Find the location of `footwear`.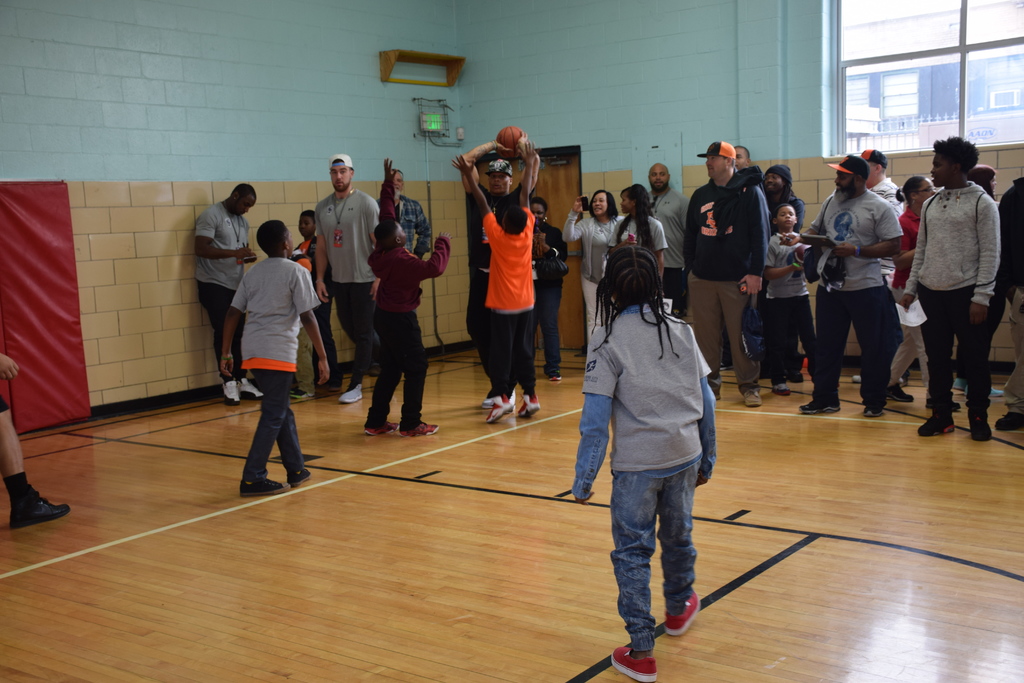
Location: (788,368,803,382).
